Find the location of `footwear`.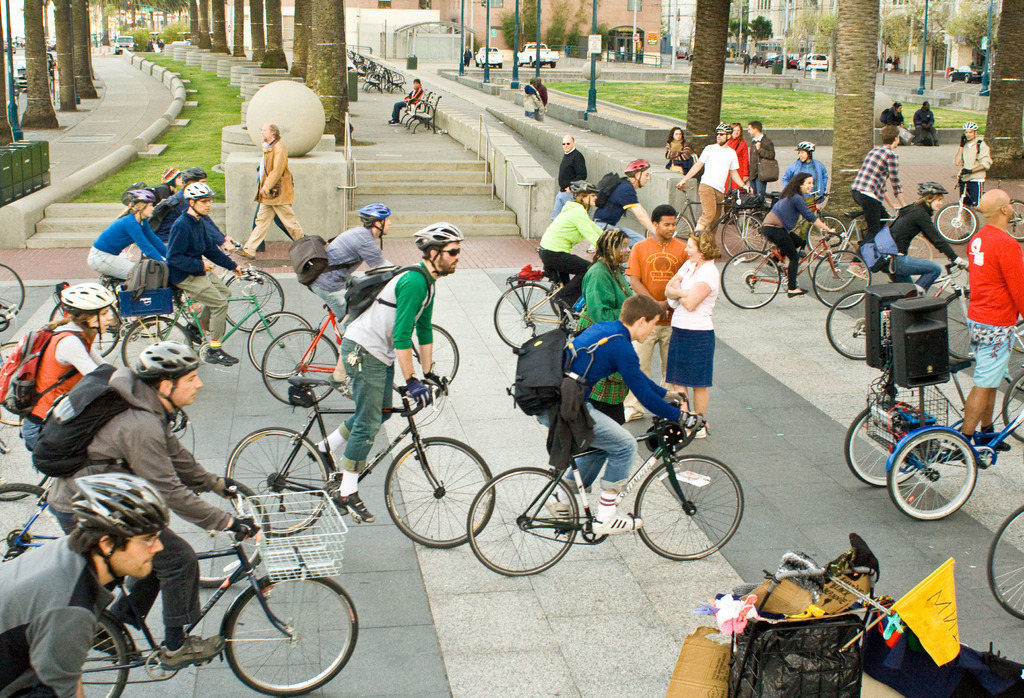
Location: bbox(159, 632, 227, 674).
